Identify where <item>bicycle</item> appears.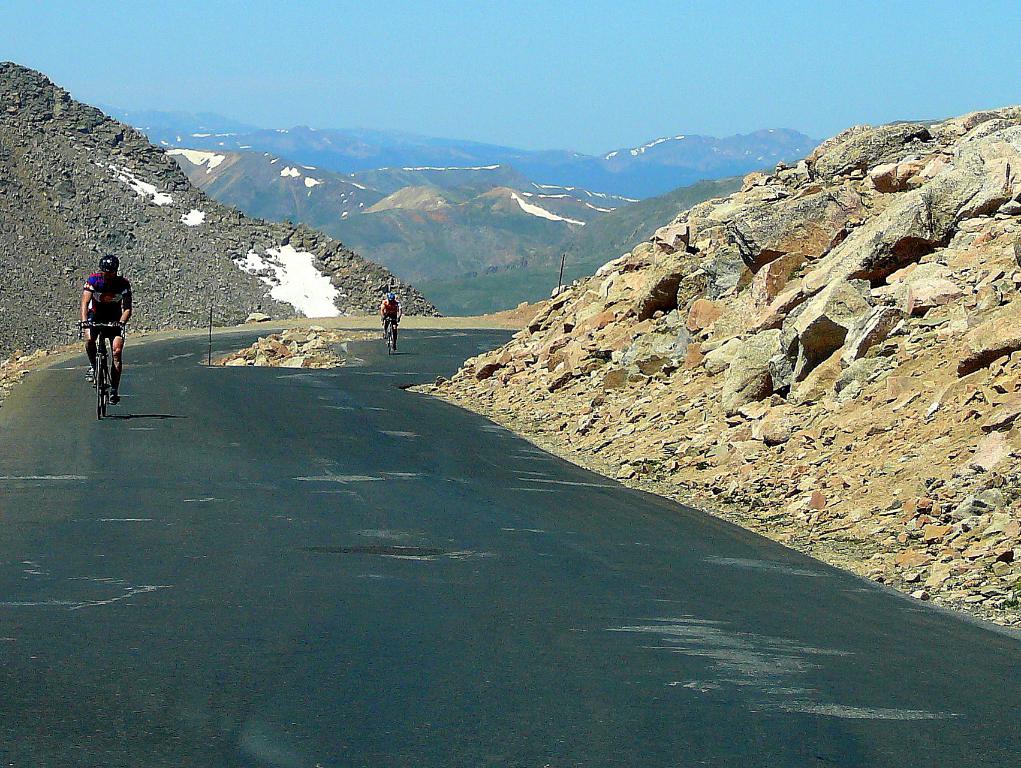
Appears at BBox(380, 316, 401, 356).
